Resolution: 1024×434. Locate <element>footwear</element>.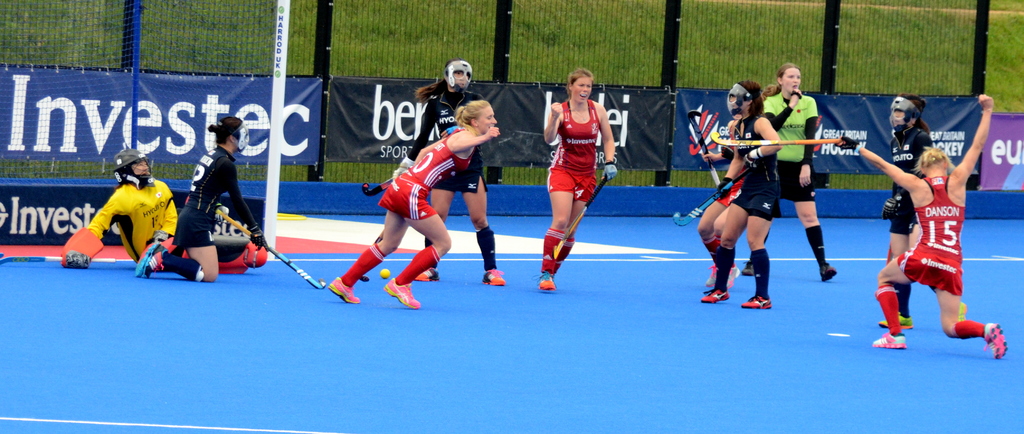
324/276/361/305.
